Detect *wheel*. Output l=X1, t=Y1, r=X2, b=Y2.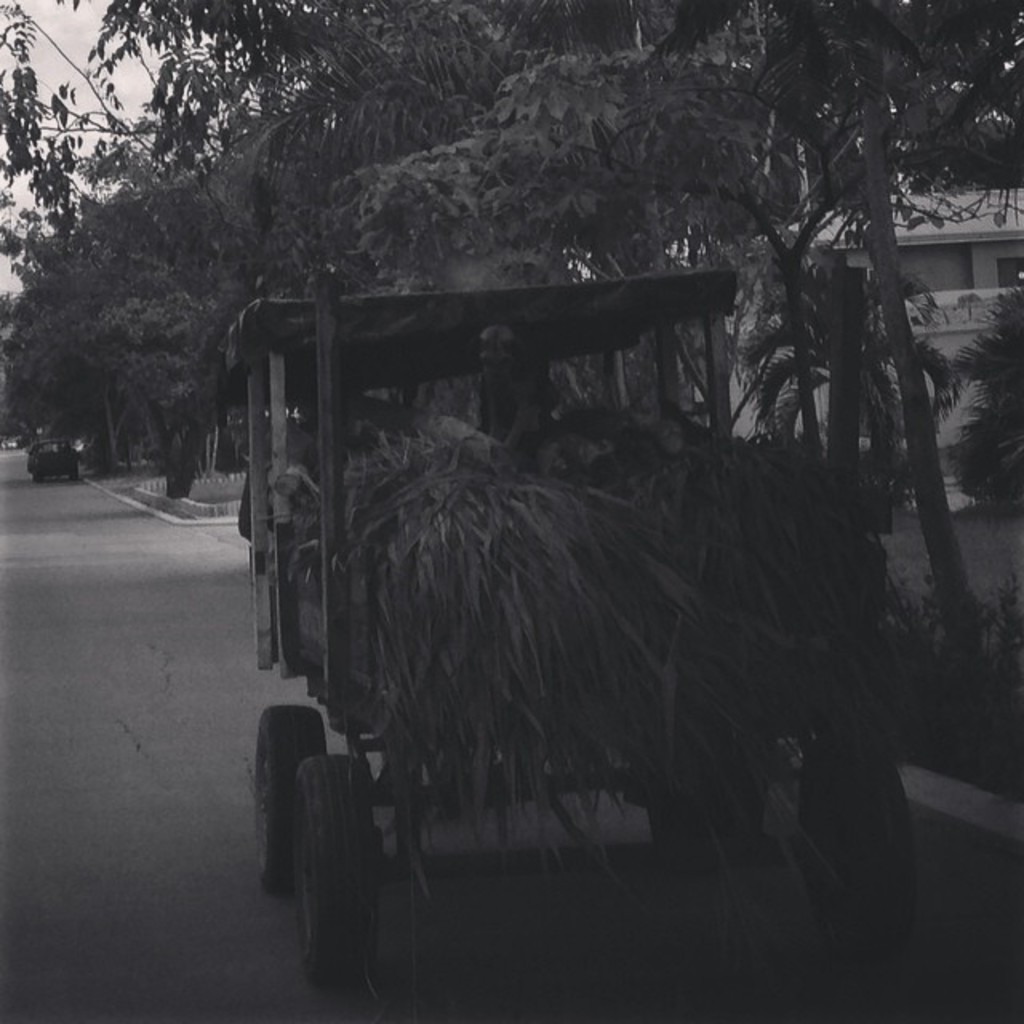
l=805, t=747, r=925, b=962.
